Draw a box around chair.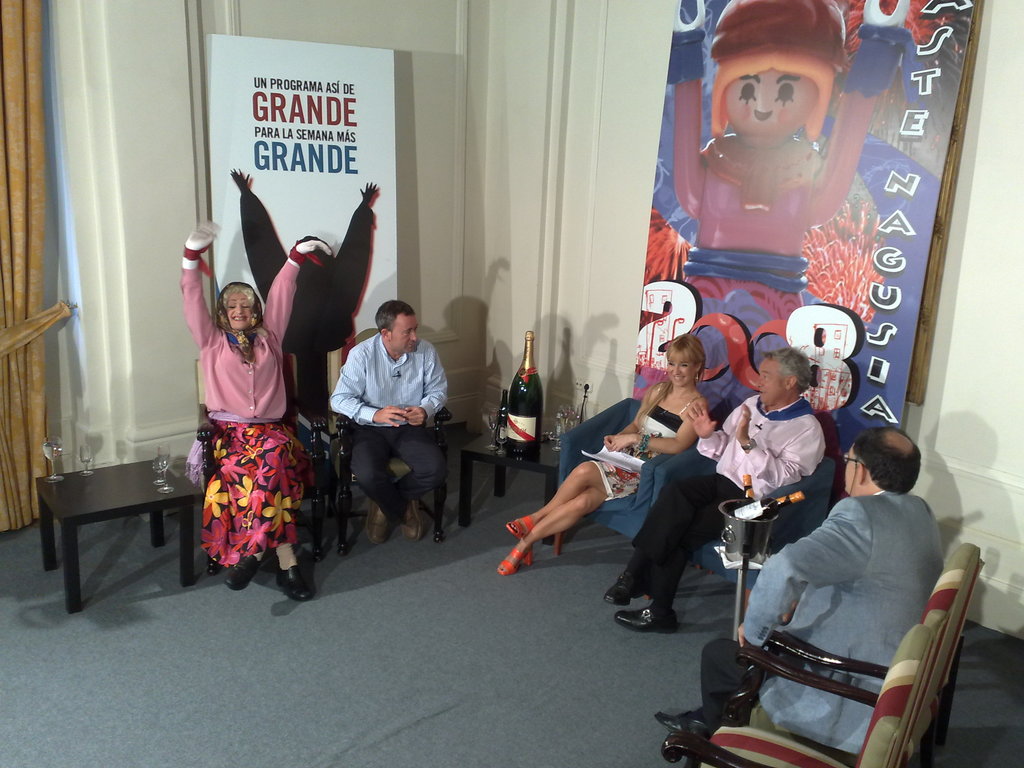
Rect(194, 351, 332, 575).
